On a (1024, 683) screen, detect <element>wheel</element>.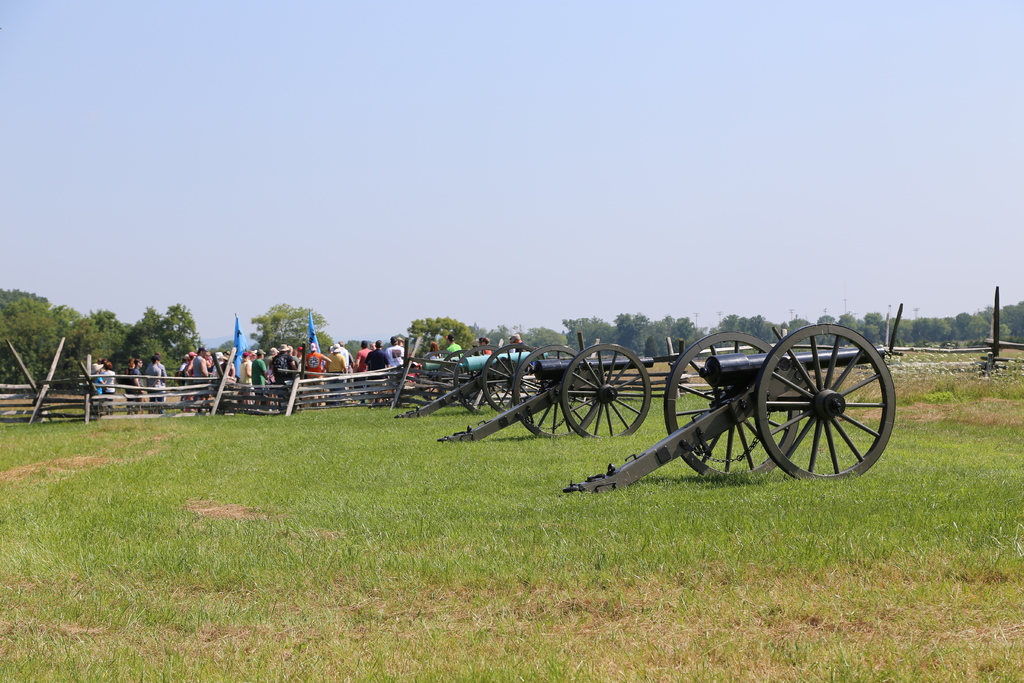
[x1=662, y1=332, x2=799, y2=486].
